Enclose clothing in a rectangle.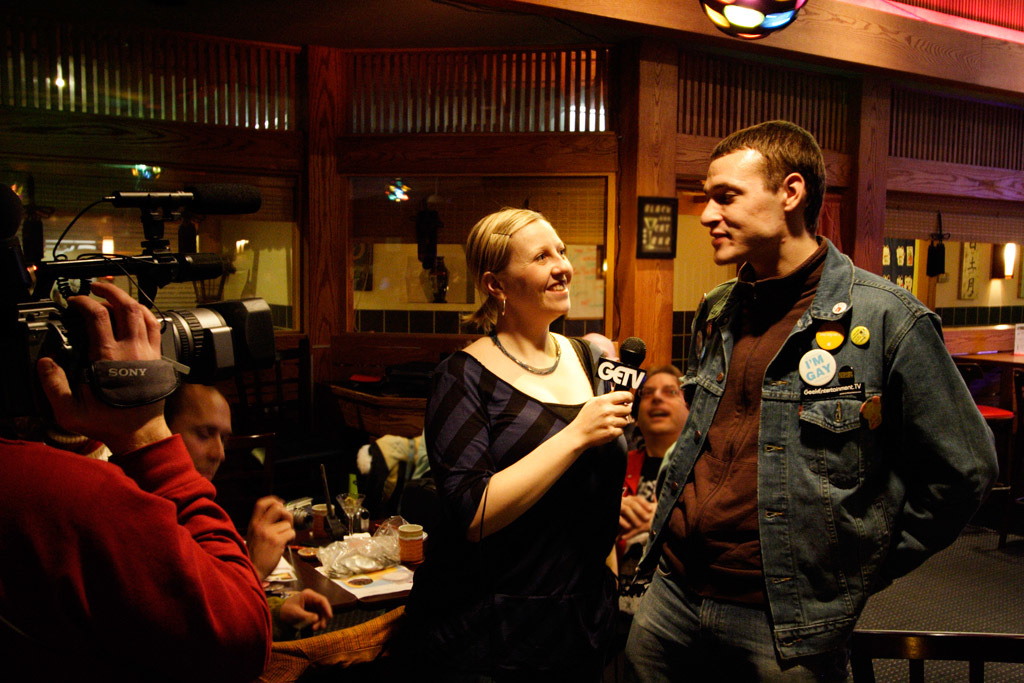
[x1=663, y1=217, x2=985, y2=664].
